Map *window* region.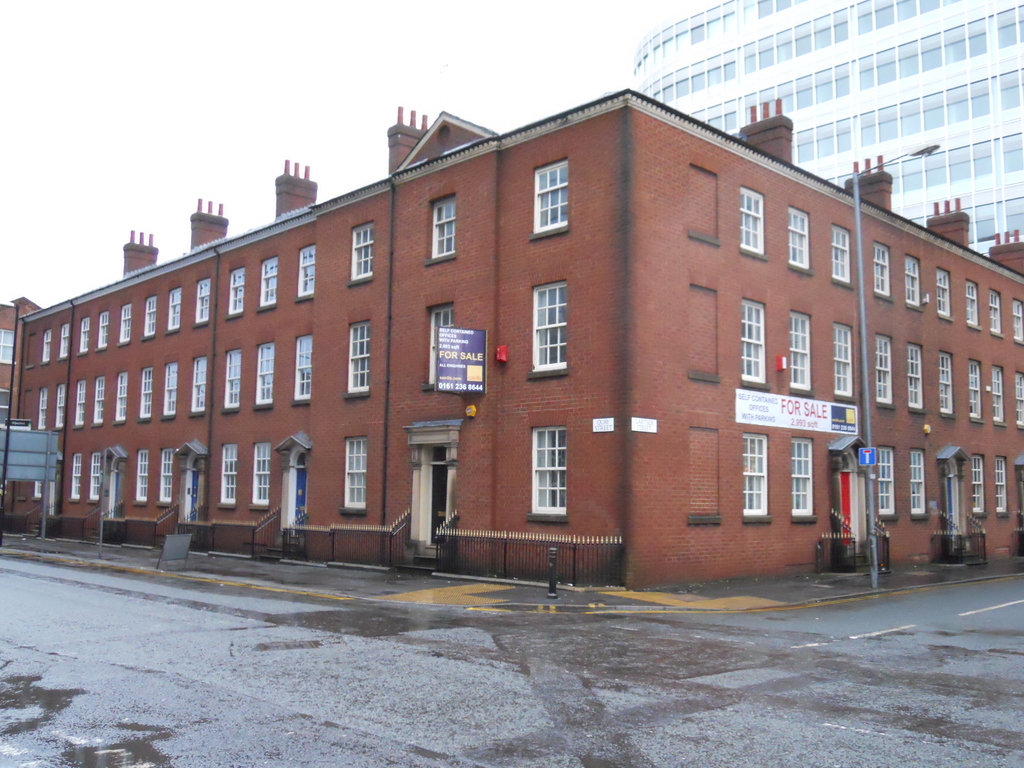
Mapped to (left=876, top=445, right=897, bottom=519).
